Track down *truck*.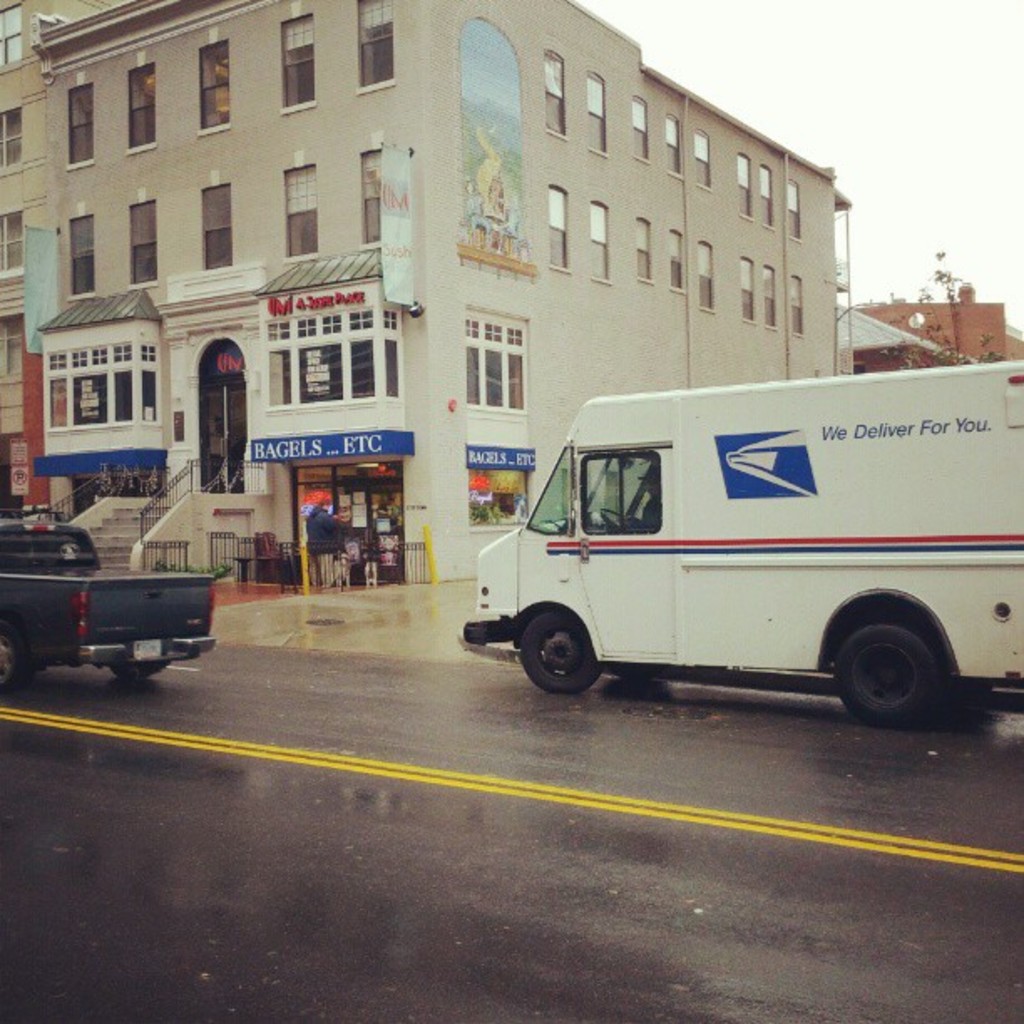
Tracked to (x1=13, y1=525, x2=229, y2=691).
